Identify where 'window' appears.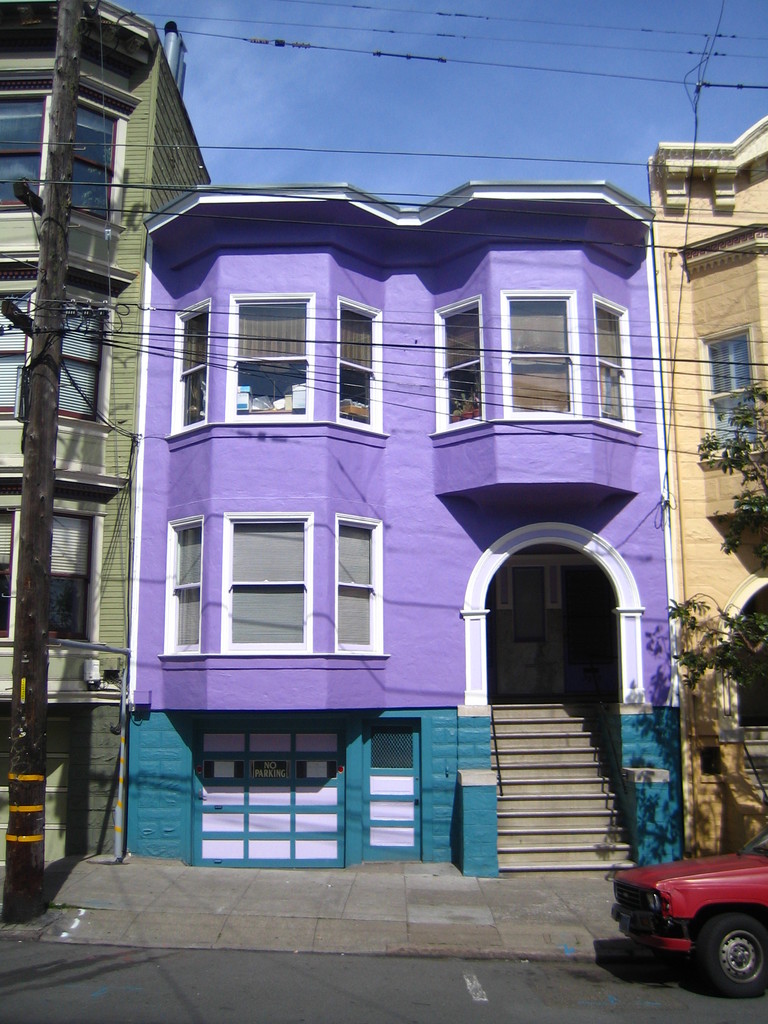
Appears at left=164, top=519, right=201, bottom=650.
